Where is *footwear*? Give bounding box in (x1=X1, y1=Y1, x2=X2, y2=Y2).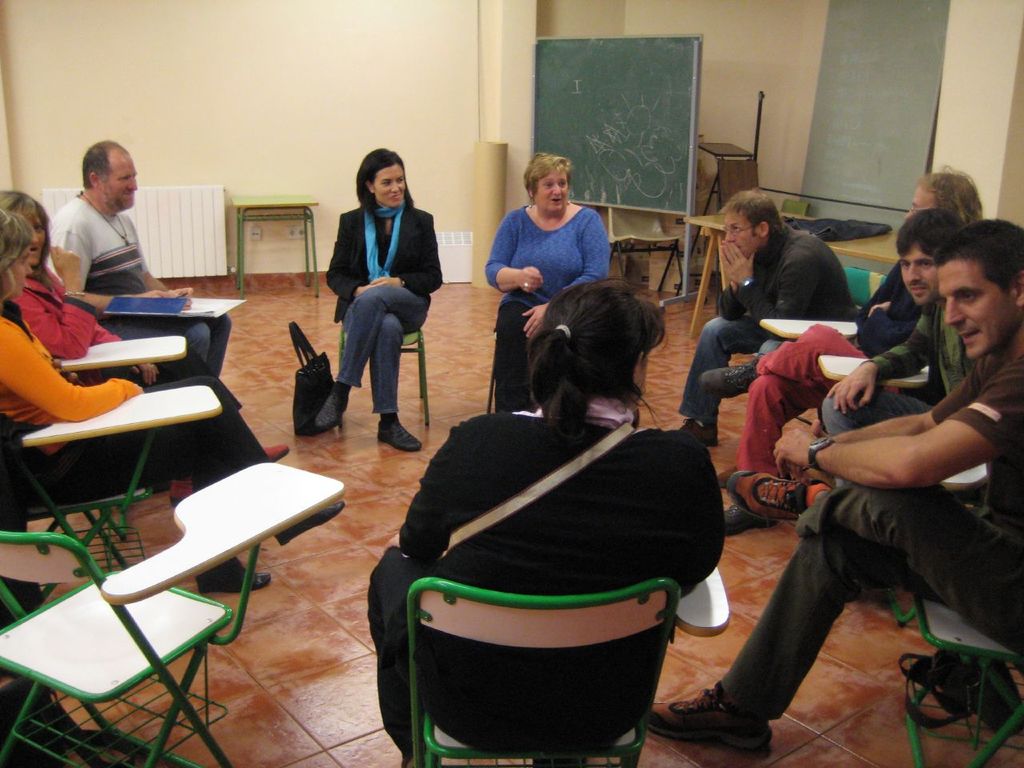
(x1=200, y1=562, x2=272, y2=594).
